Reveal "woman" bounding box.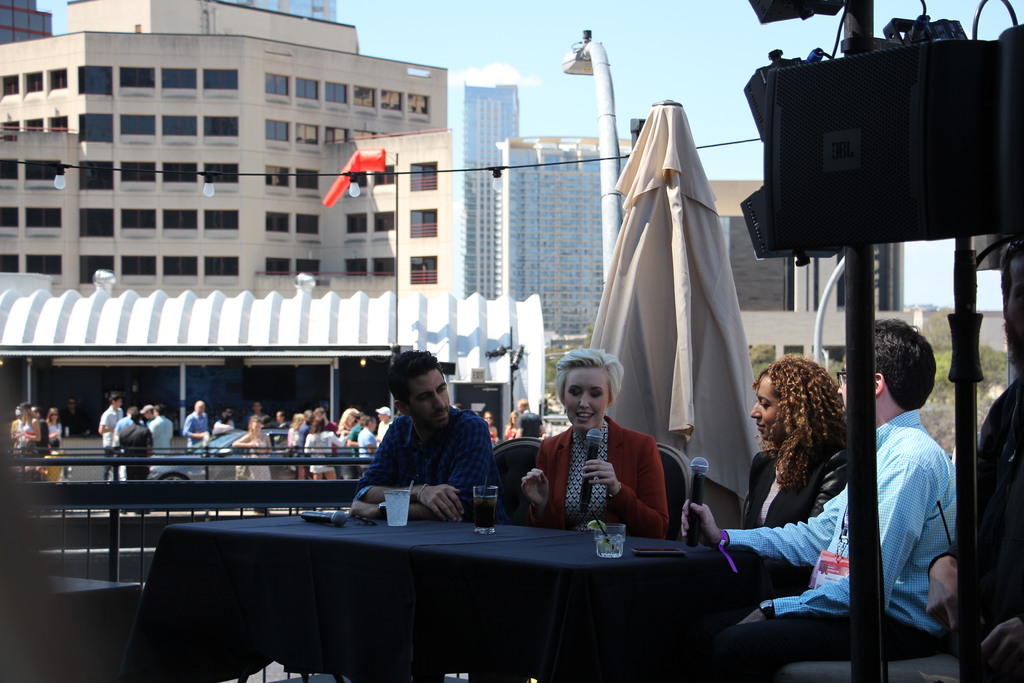
Revealed: 15, 400, 45, 462.
